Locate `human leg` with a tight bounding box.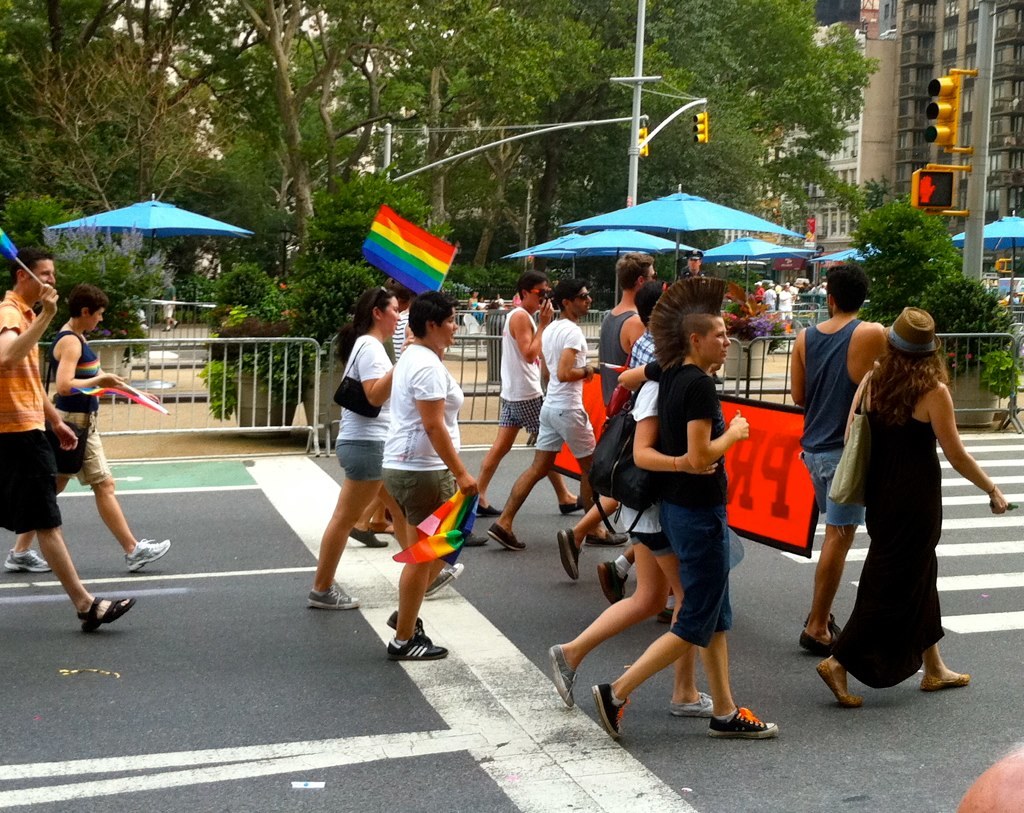
Rect(645, 536, 713, 715).
